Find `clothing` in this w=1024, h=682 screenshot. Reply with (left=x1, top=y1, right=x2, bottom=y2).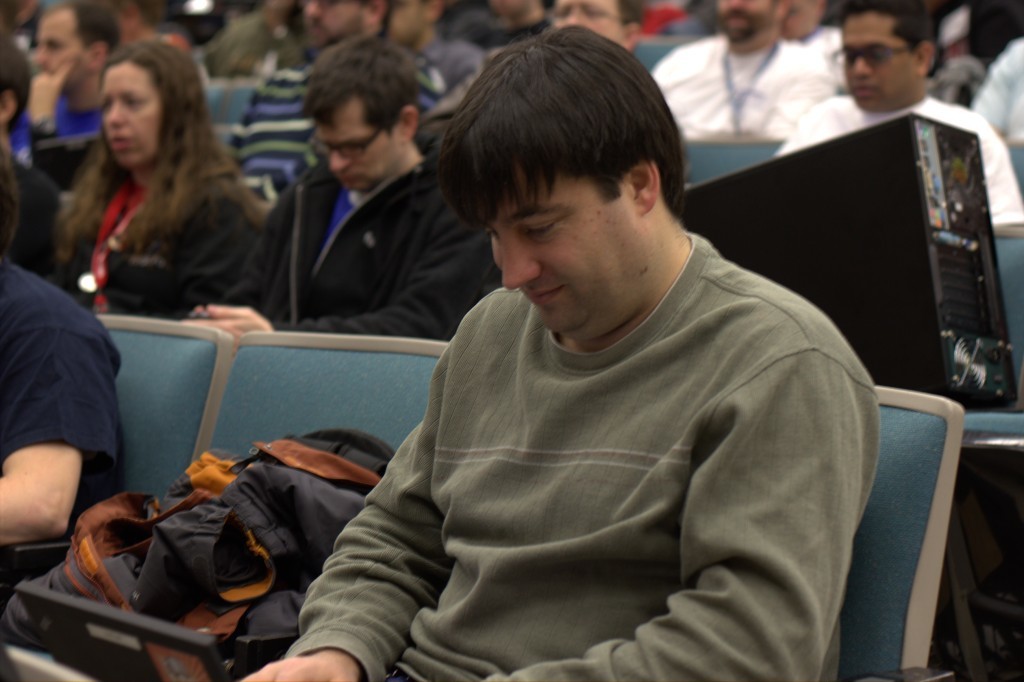
(left=414, top=24, right=489, bottom=75).
